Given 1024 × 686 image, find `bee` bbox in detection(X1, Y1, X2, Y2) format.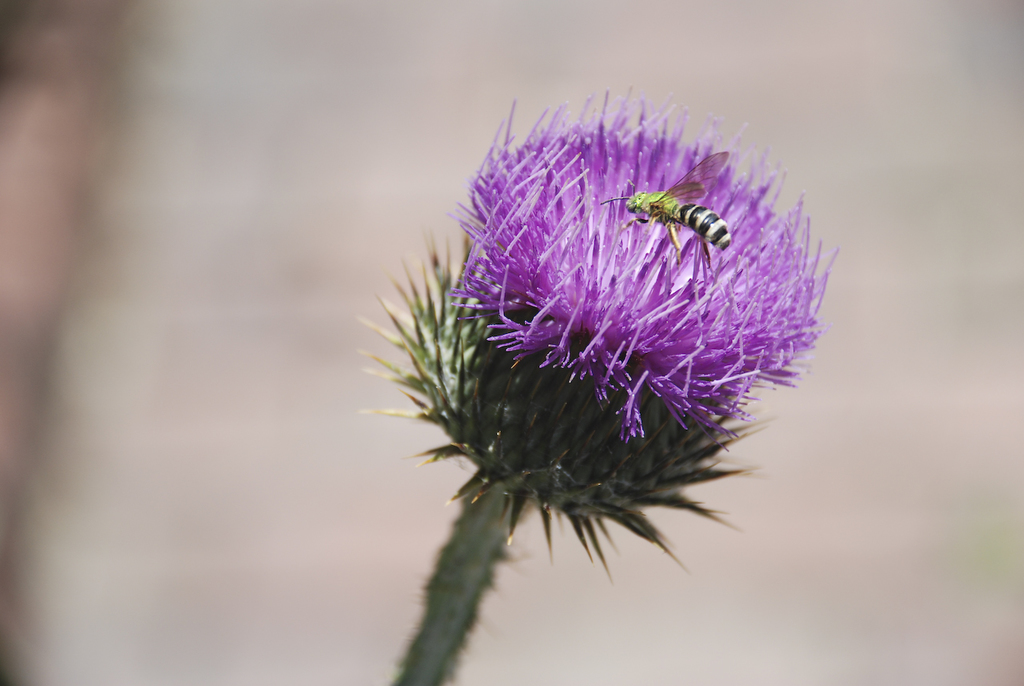
detection(614, 161, 739, 265).
